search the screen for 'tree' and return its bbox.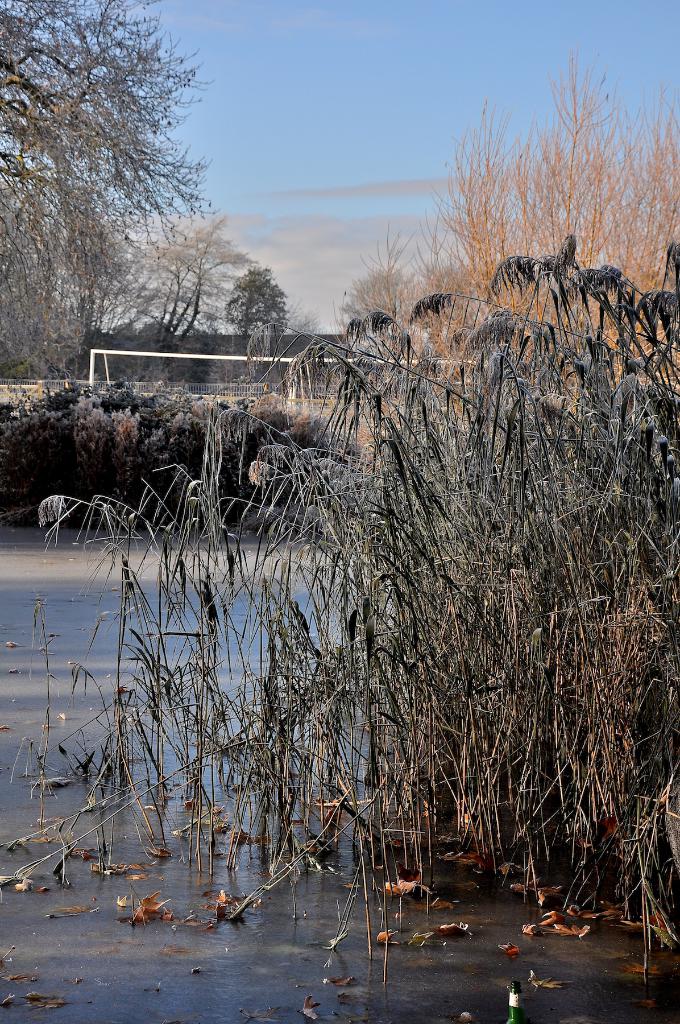
Found: 129:218:239:339.
